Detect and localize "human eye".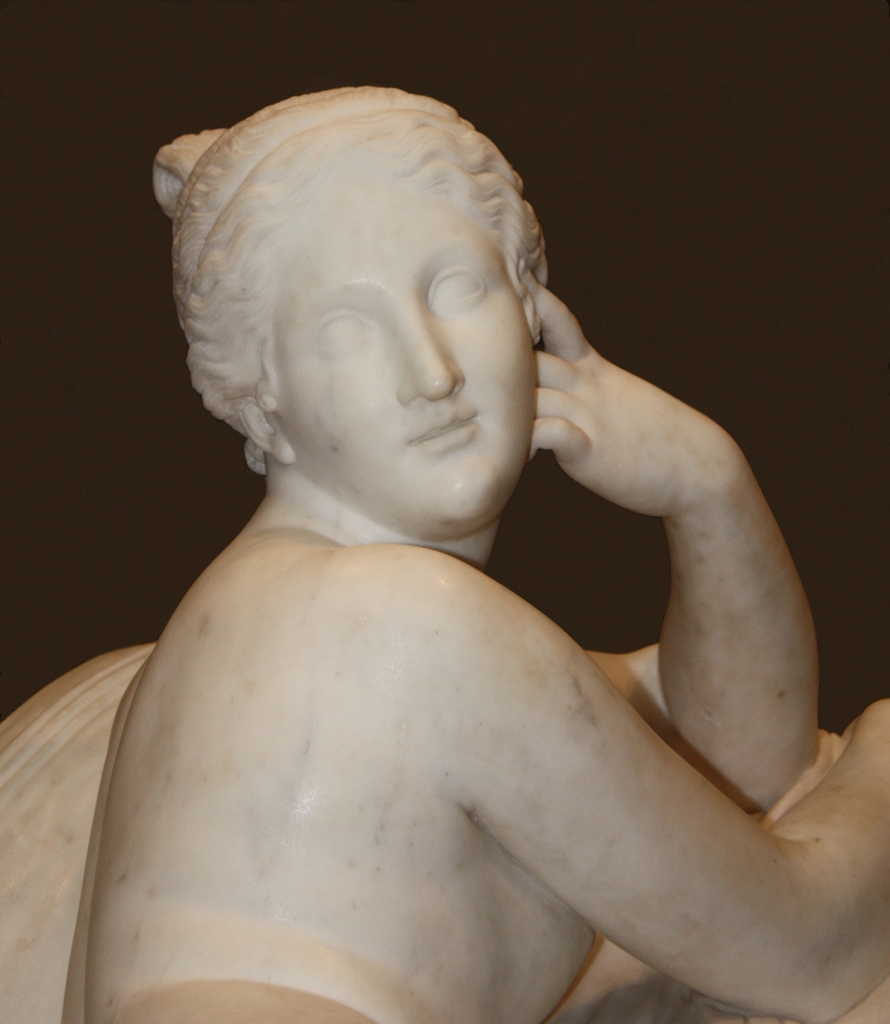
Localized at 296/308/378/361.
